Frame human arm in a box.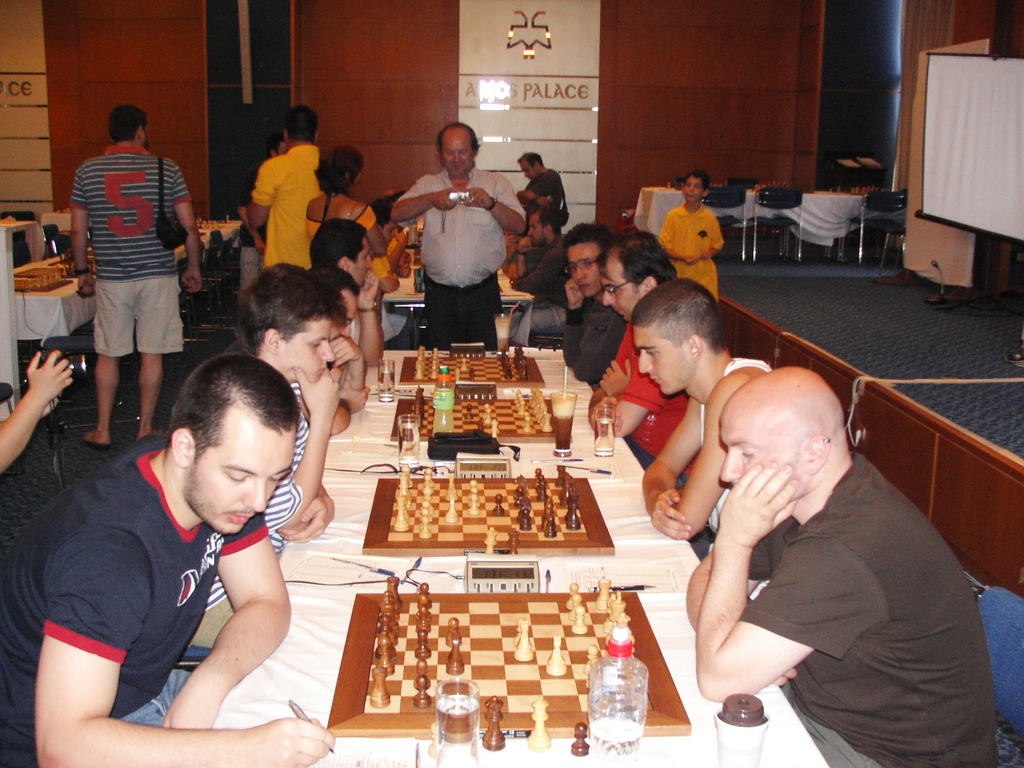
region(174, 186, 199, 287).
